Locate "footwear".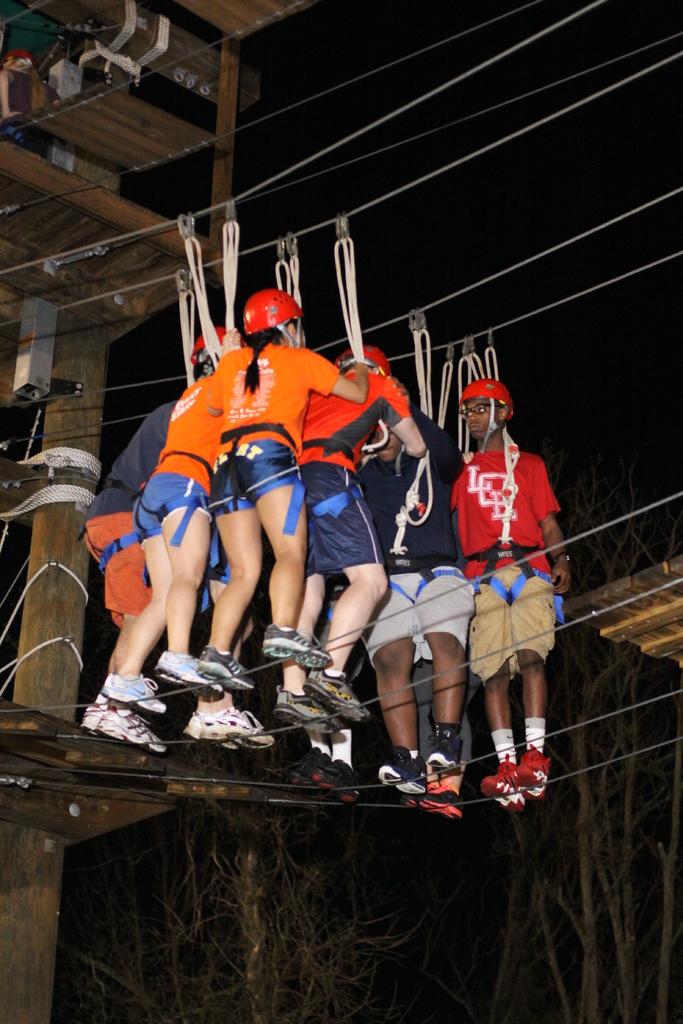
Bounding box: bbox=(308, 672, 369, 724).
